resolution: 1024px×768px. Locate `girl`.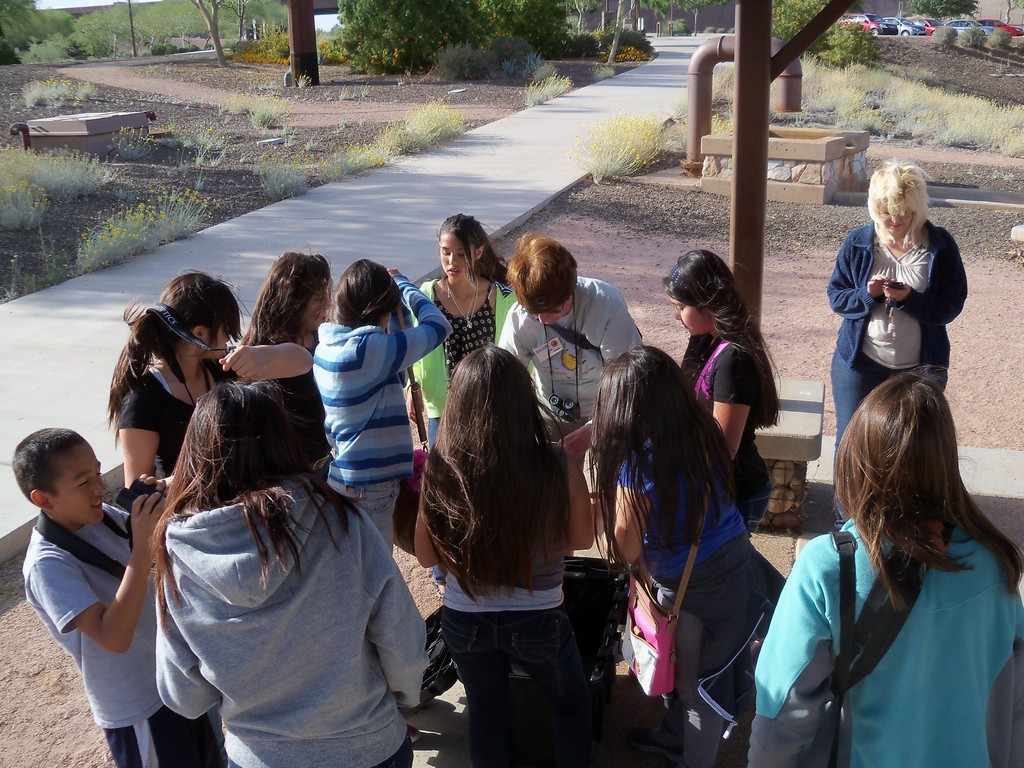
box=[310, 254, 458, 548].
